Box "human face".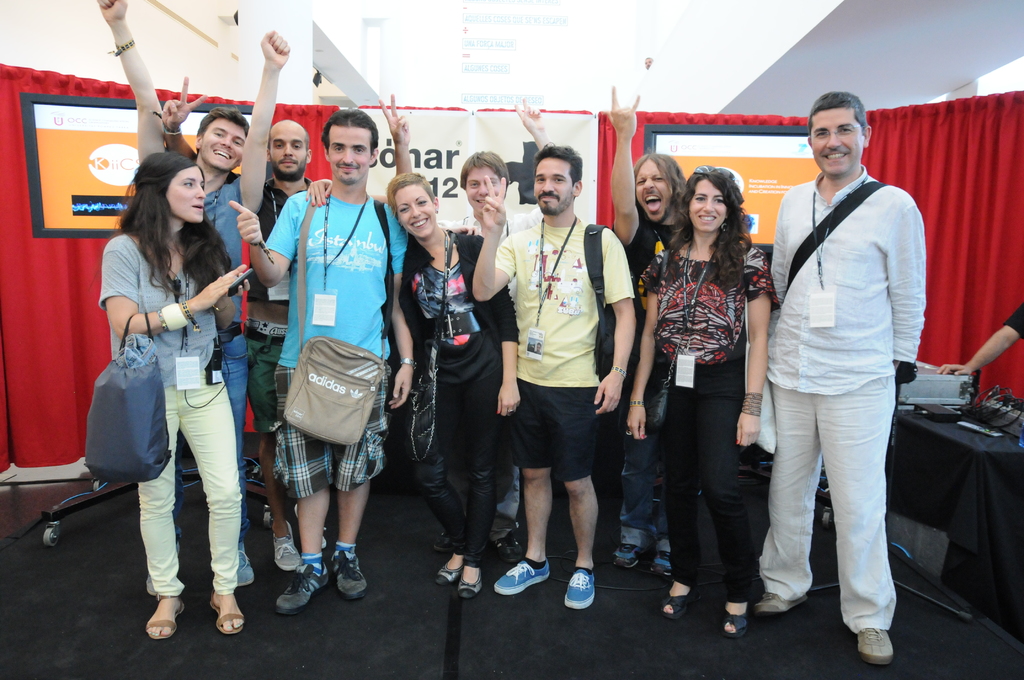
(396, 184, 436, 236).
